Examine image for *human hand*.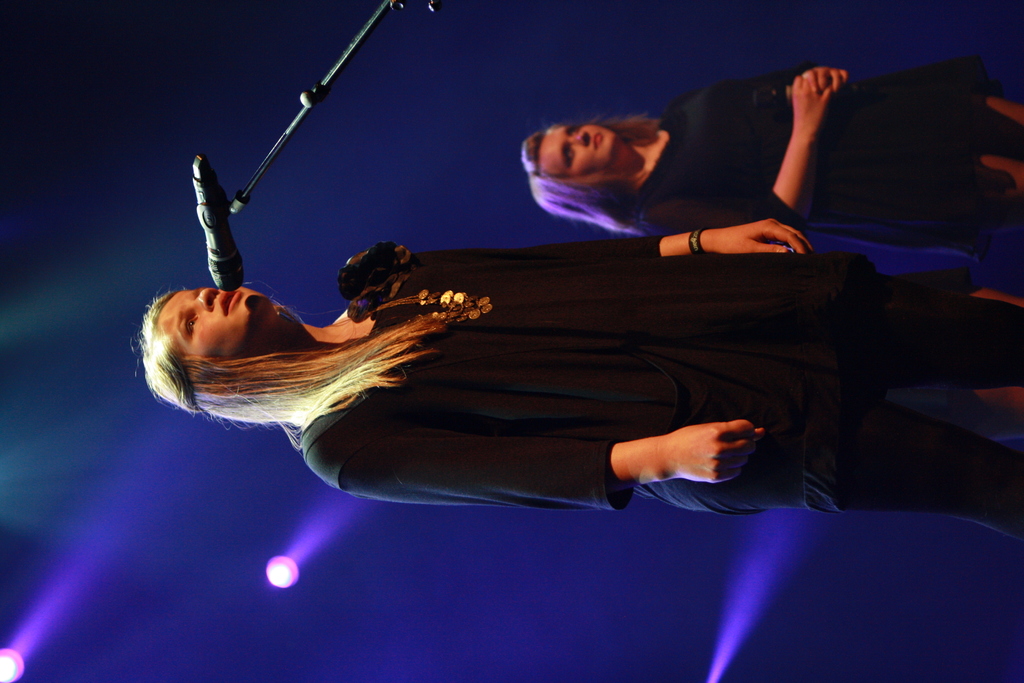
Examination result: x1=802 y1=65 x2=851 y2=95.
